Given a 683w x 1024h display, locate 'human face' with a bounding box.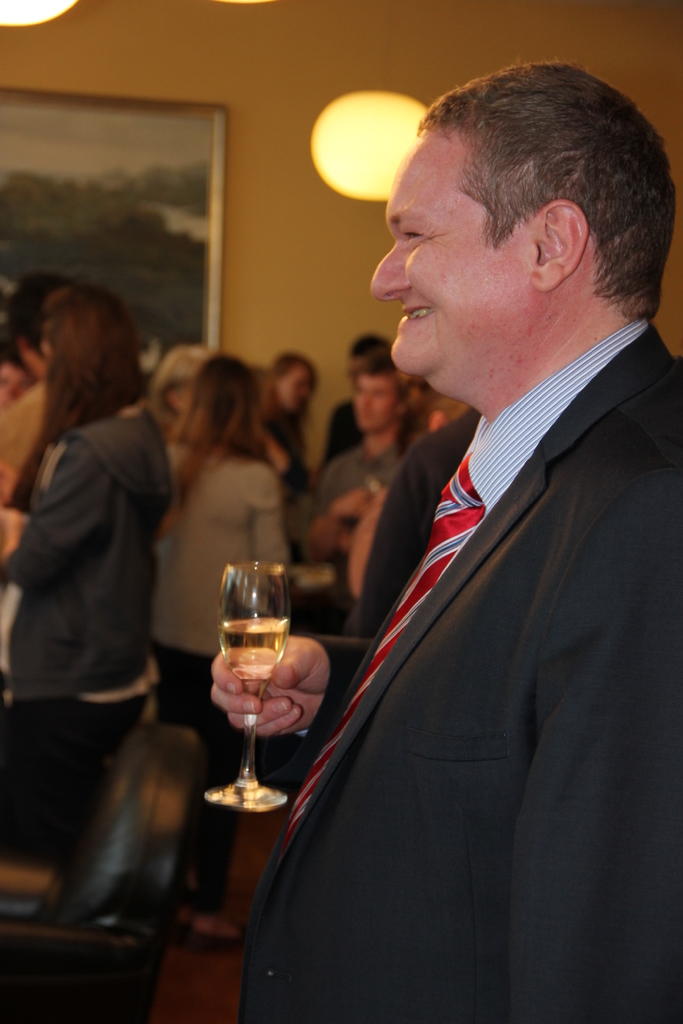
Located: 349 376 401 435.
